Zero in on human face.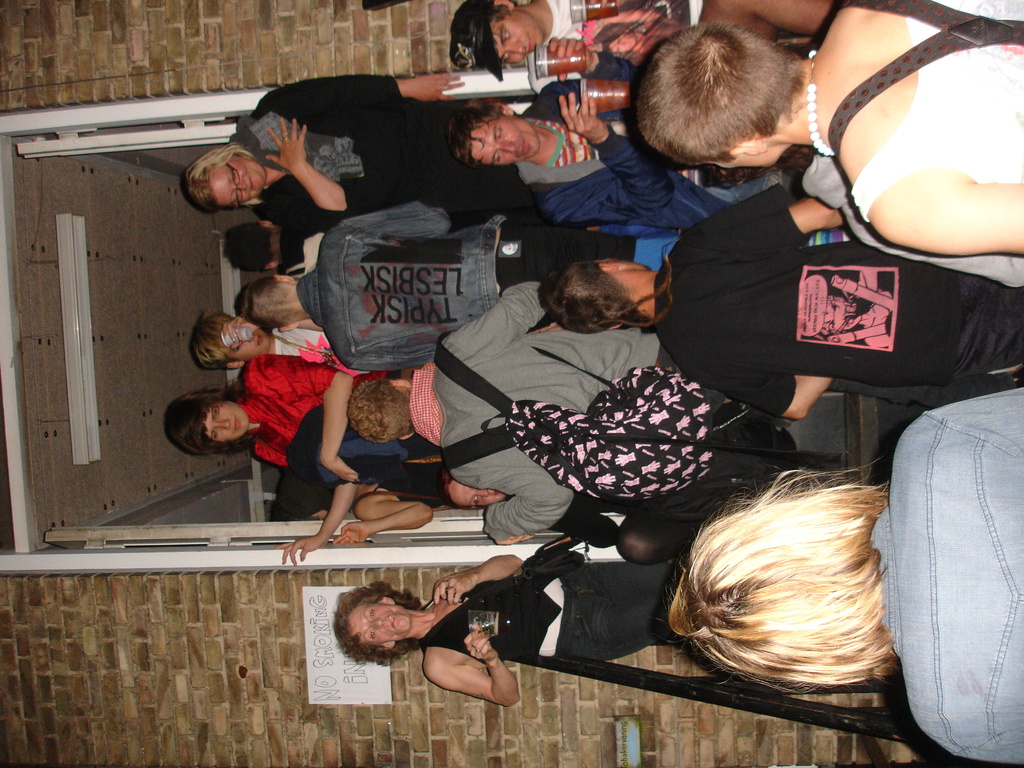
Zeroed in: detection(204, 401, 250, 442).
